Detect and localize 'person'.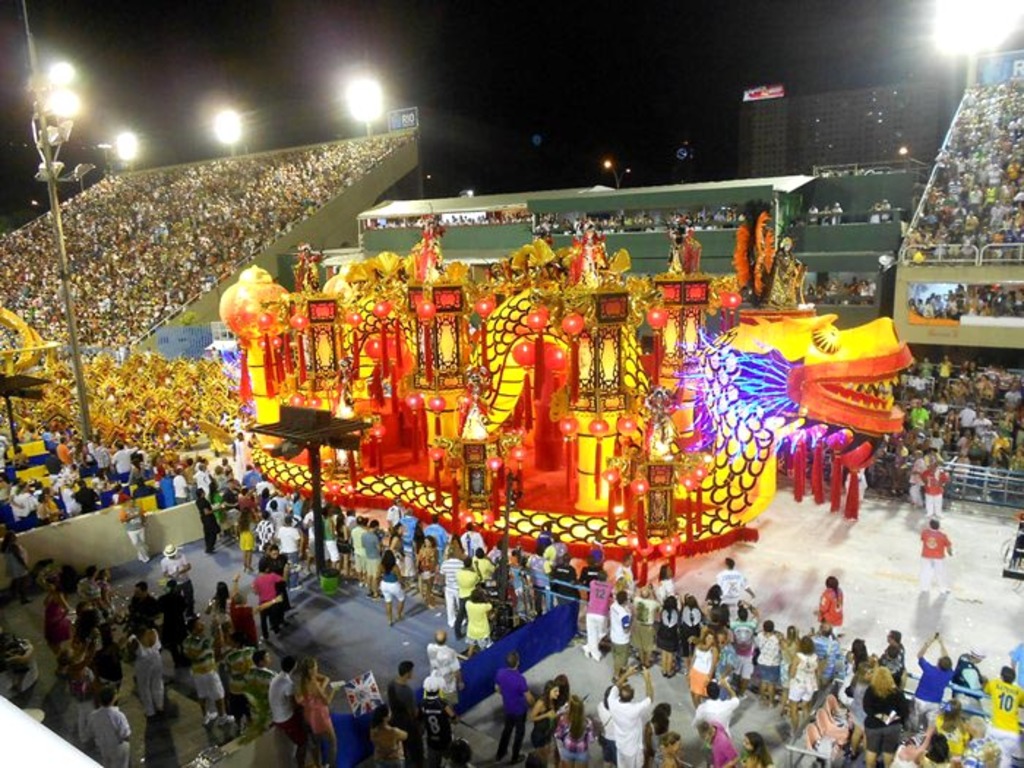
Localized at 85,685,132,765.
